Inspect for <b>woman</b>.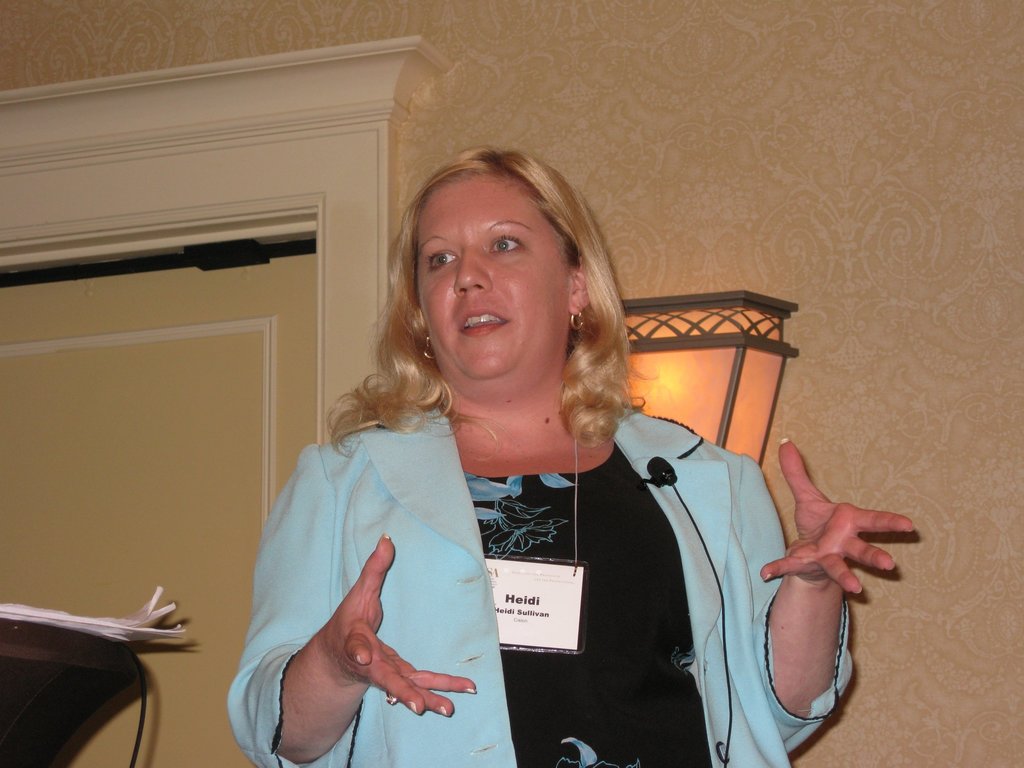
Inspection: 234/168/833/765.
